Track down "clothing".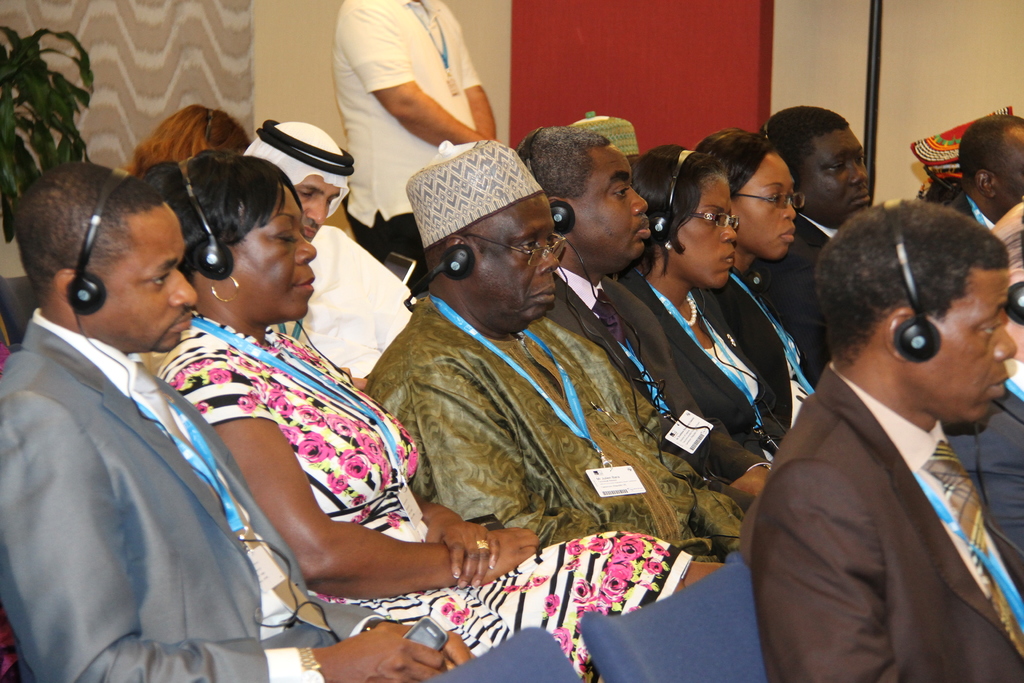
Tracked to [x1=750, y1=213, x2=831, y2=378].
